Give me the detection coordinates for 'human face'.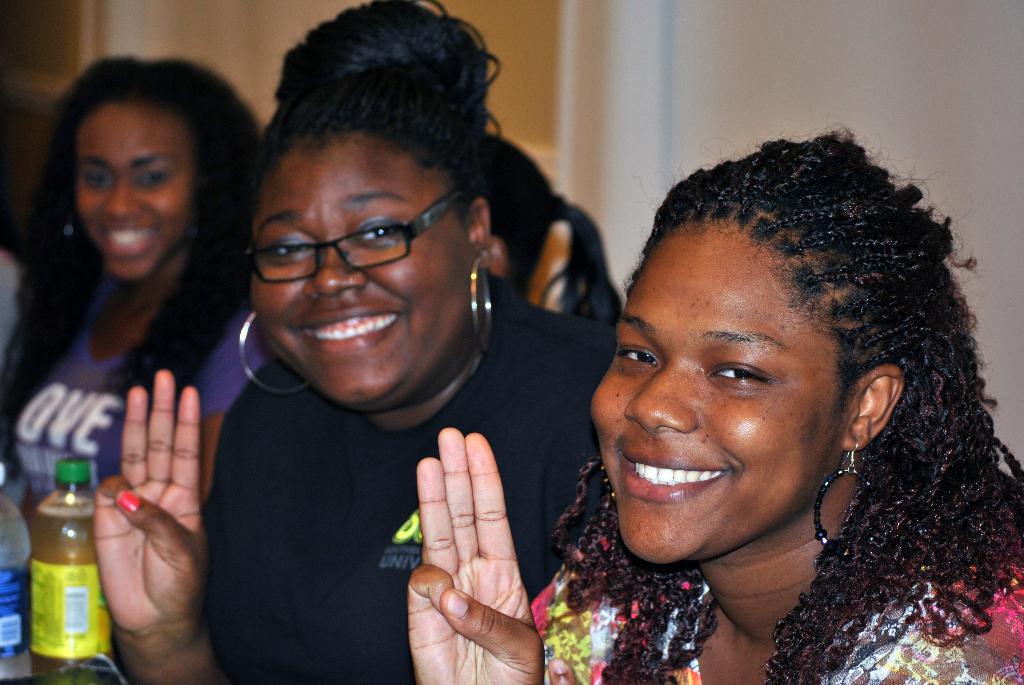
(249,126,481,412).
